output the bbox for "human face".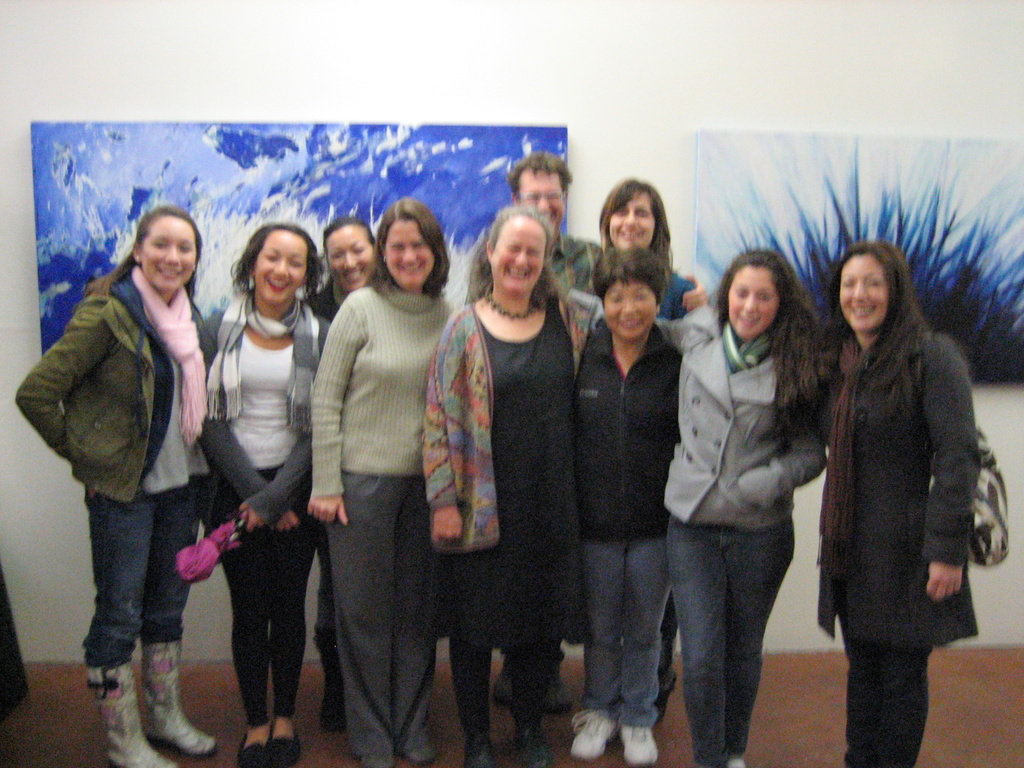
x1=605, y1=184, x2=658, y2=250.
